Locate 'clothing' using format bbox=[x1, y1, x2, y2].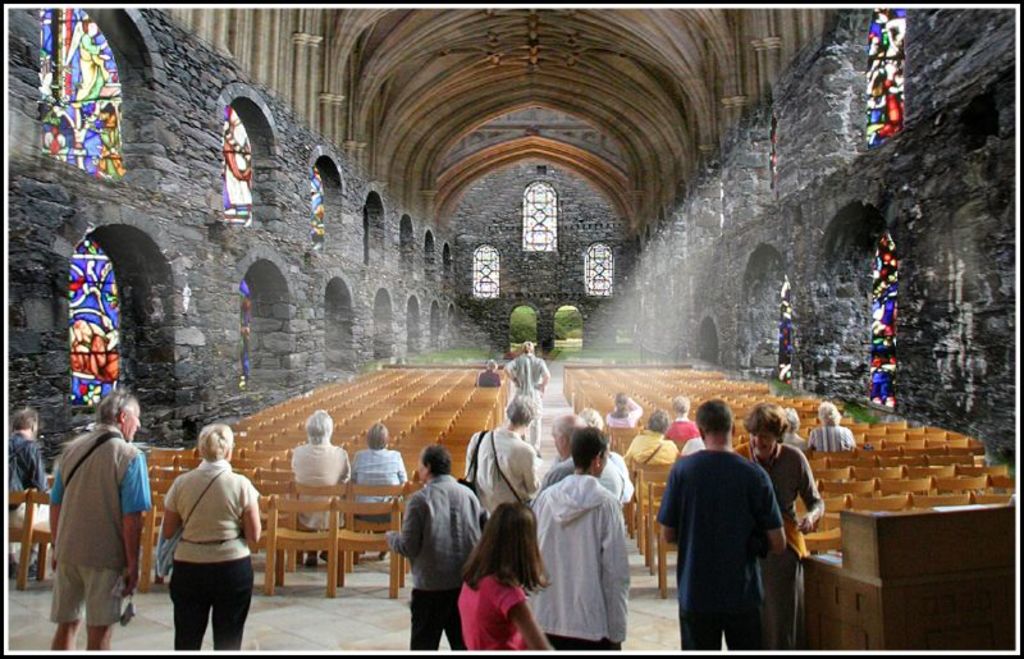
bbox=[169, 459, 261, 654].
